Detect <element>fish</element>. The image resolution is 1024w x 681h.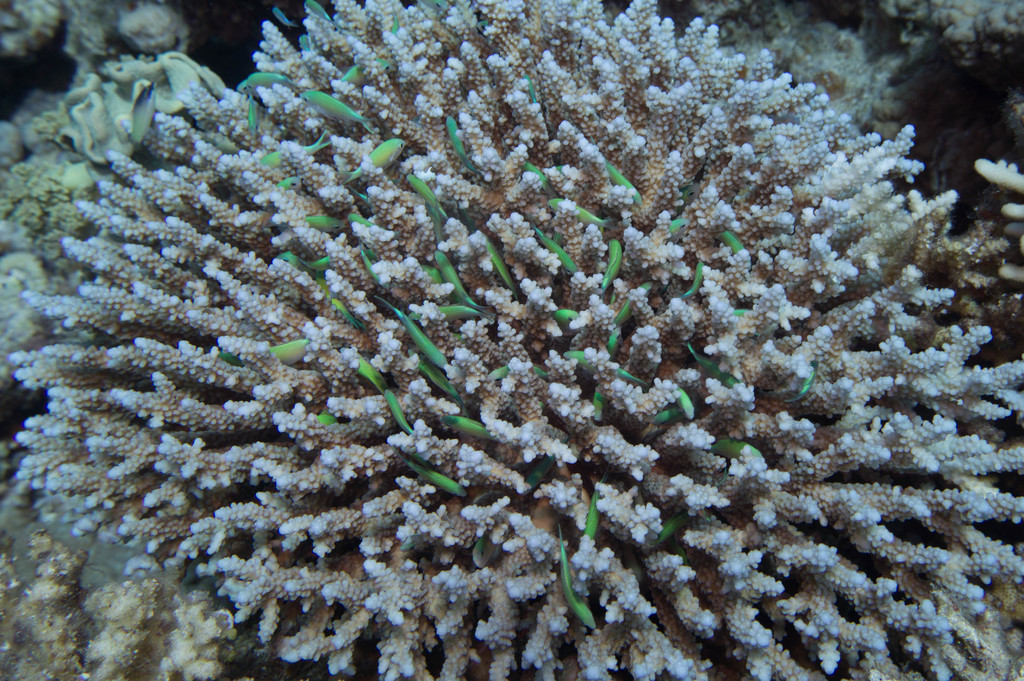
BBox(536, 228, 581, 277).
